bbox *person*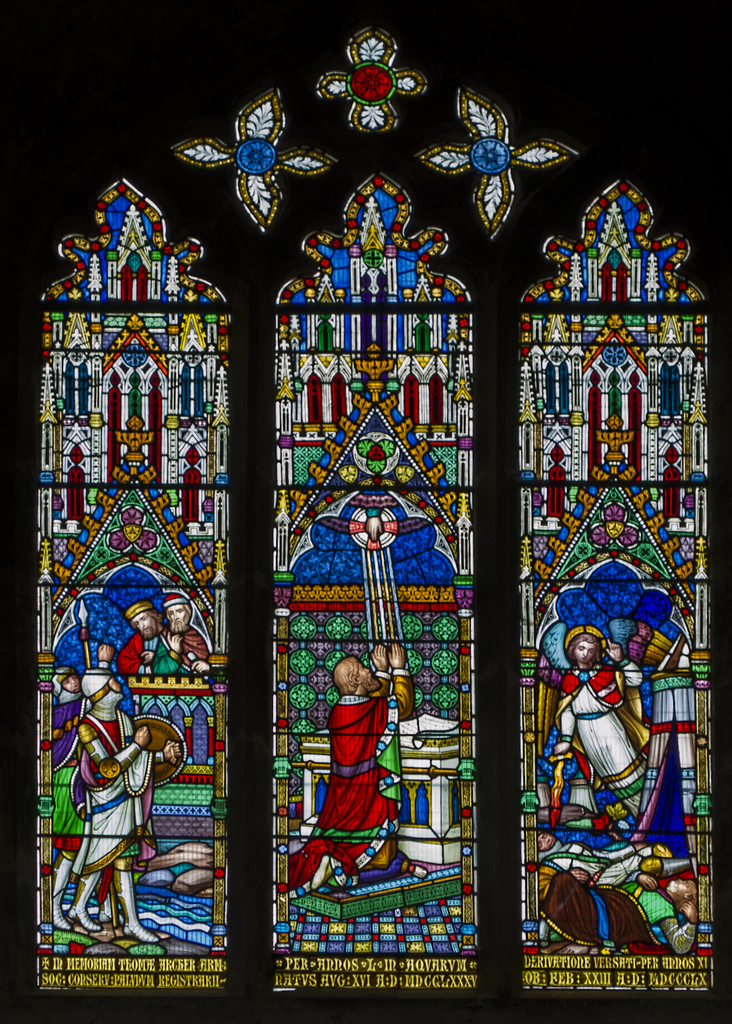
x1=287 y1=641 x2=426 y2=902
